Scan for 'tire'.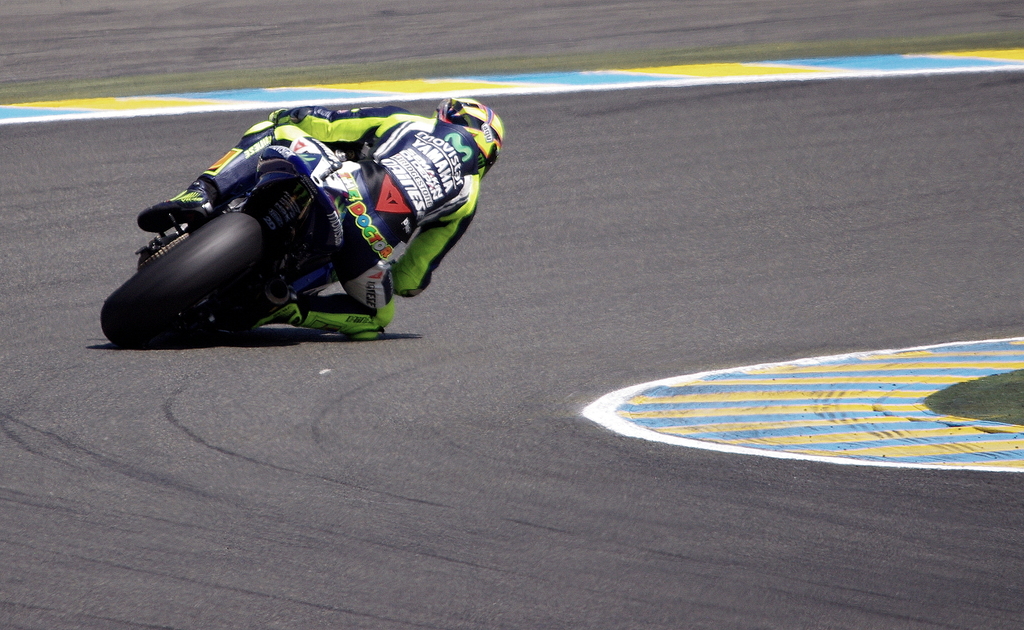
Scan result: 100 211 263 342.
